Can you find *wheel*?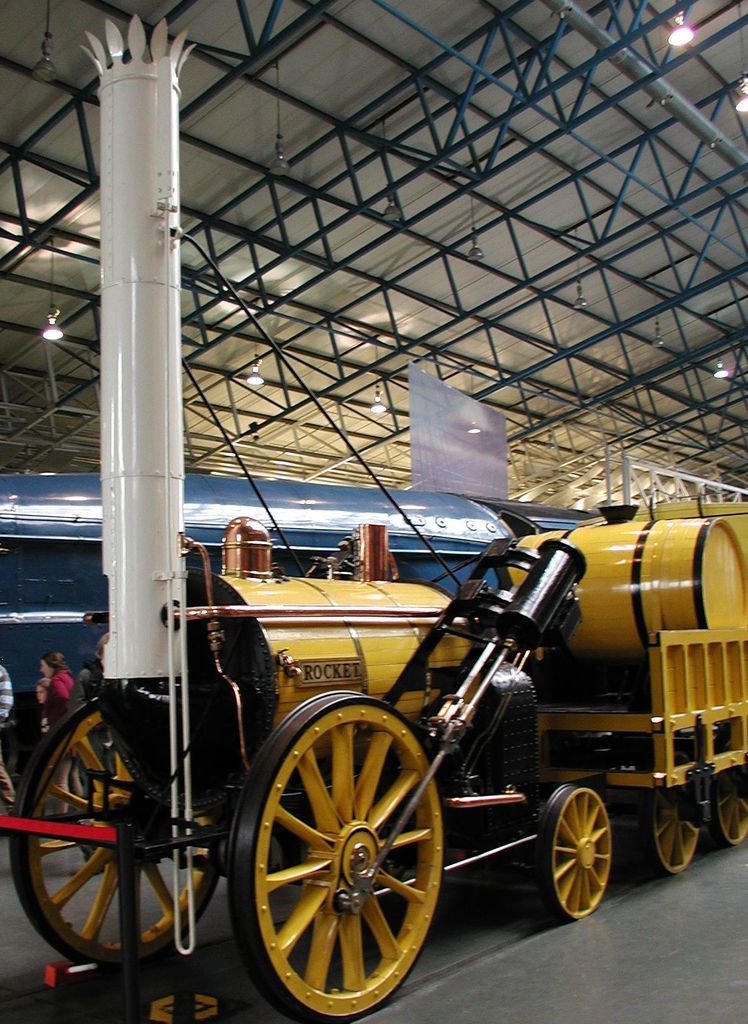
Yes, bounding box: (left=10, top=695, right=216, bottom=972).
